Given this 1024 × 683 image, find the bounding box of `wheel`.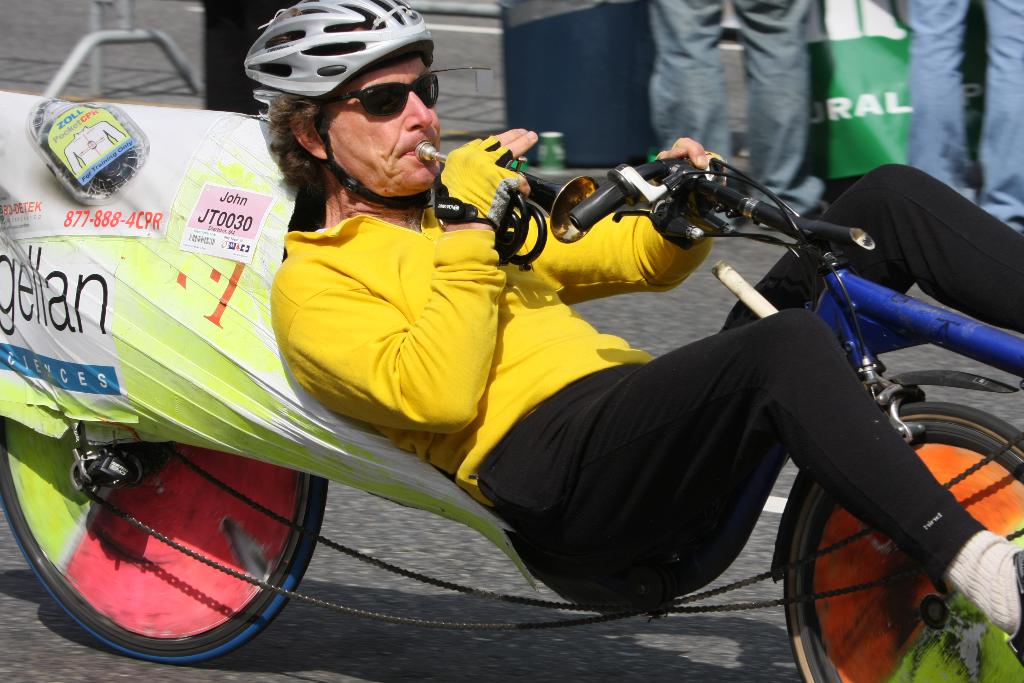
BBox(1, 423, 352, 650).
